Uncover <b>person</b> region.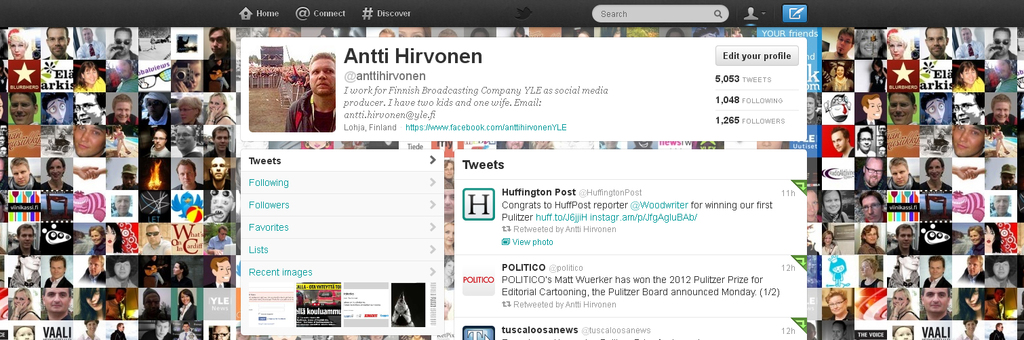
Uncovered: detection(888, 95, 913, 121).
